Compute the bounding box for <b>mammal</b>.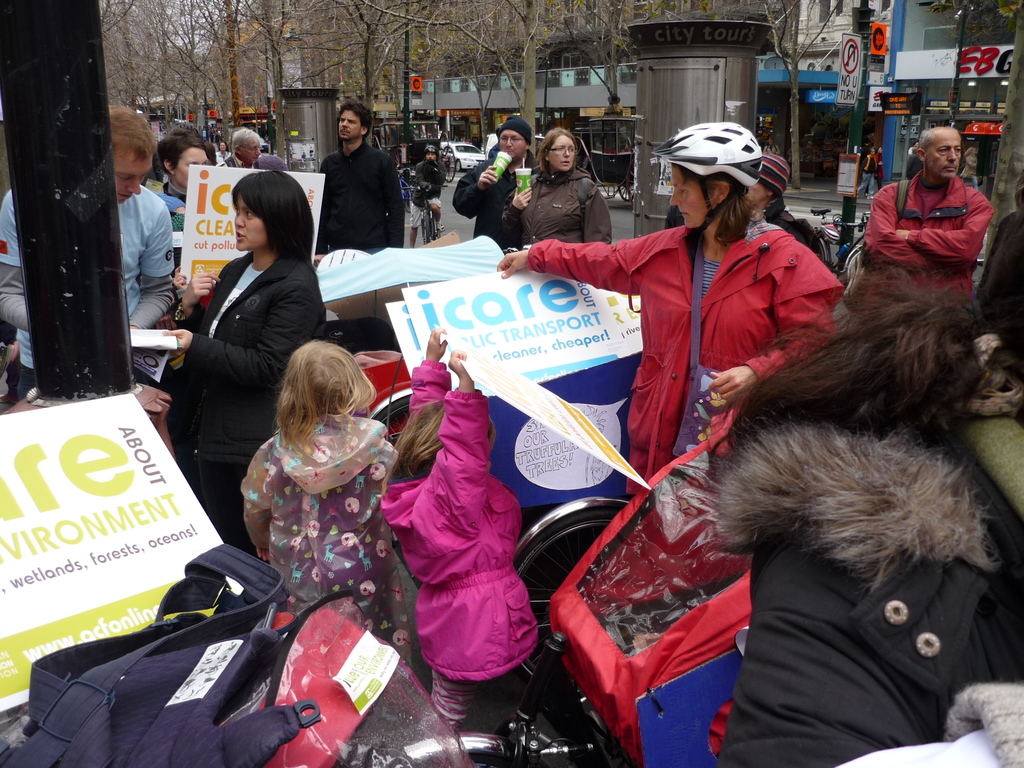
[834, 680, 1023, 767].
